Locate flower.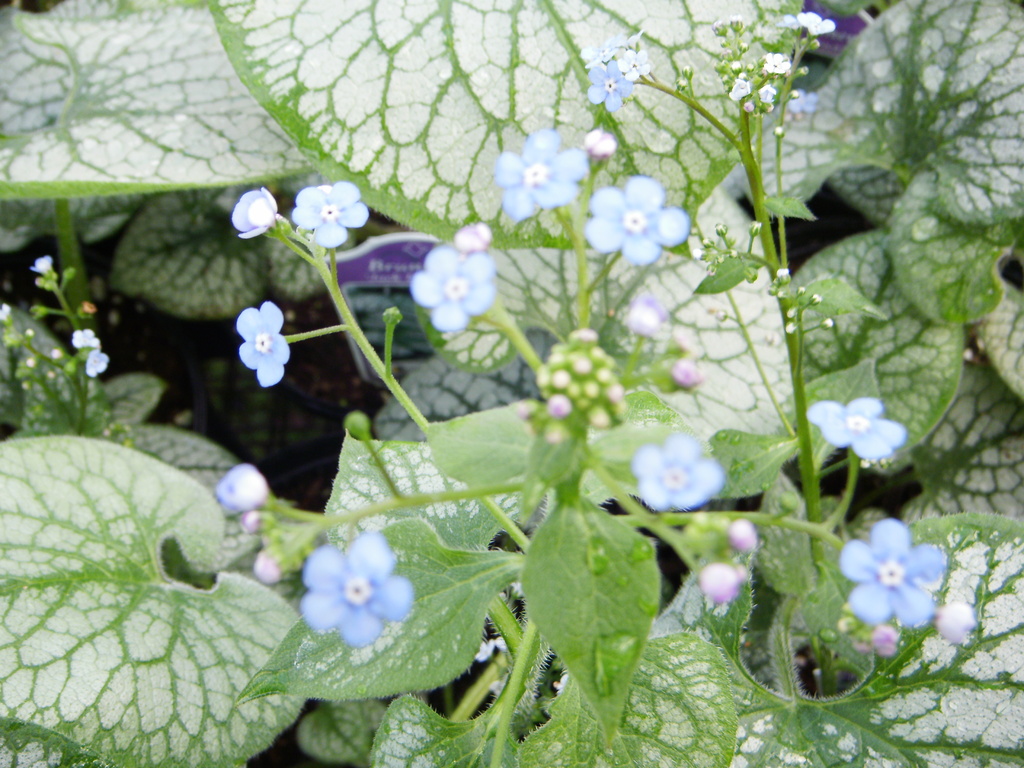
Bounding box: box=[725, 519, 755, 556].
